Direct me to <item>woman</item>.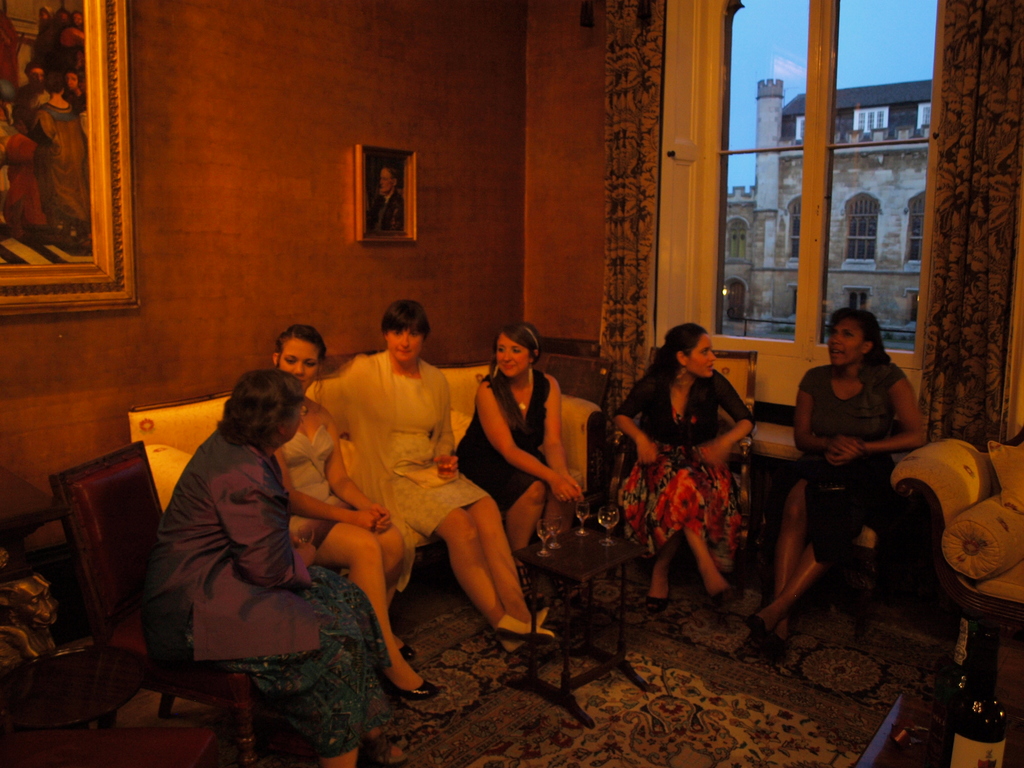
Direction: locate(259, 318, 436, 694).
